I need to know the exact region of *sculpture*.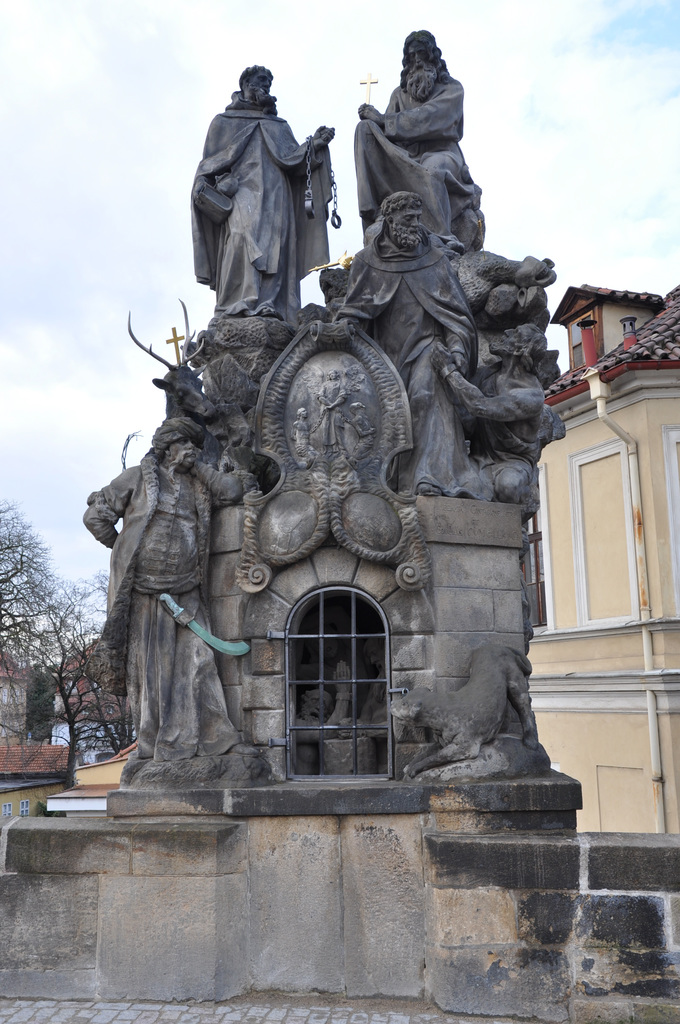
Region: l=320, t=192, r=575, b=495.
